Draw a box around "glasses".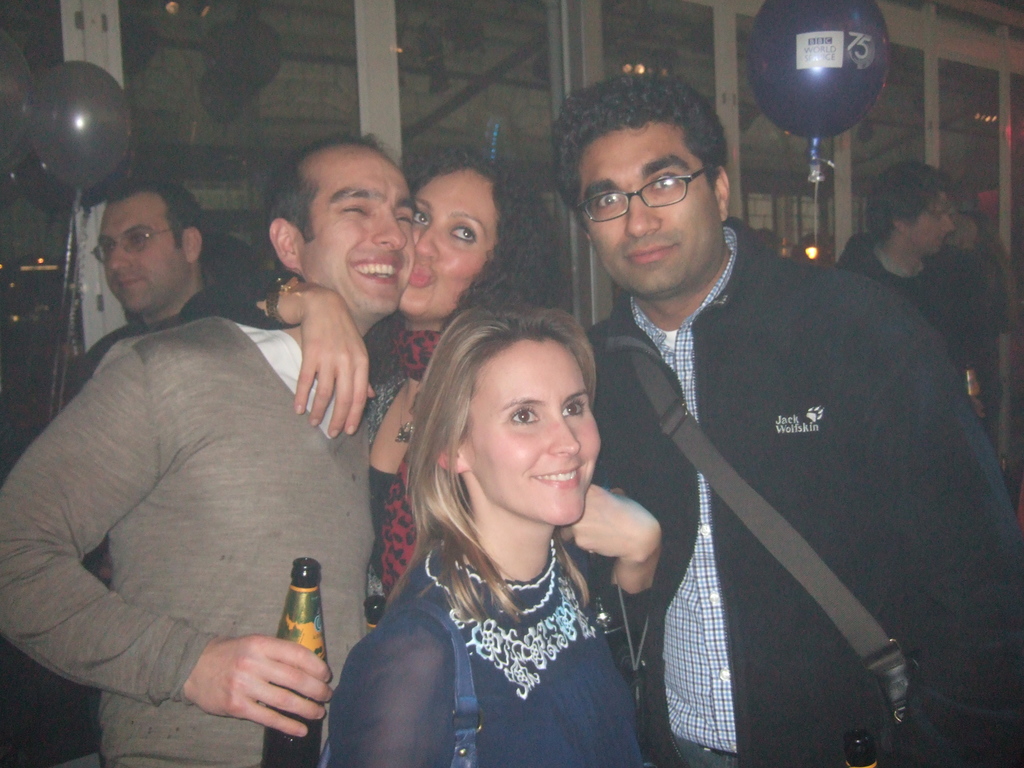
BBox(93, 227, 181, 260).
